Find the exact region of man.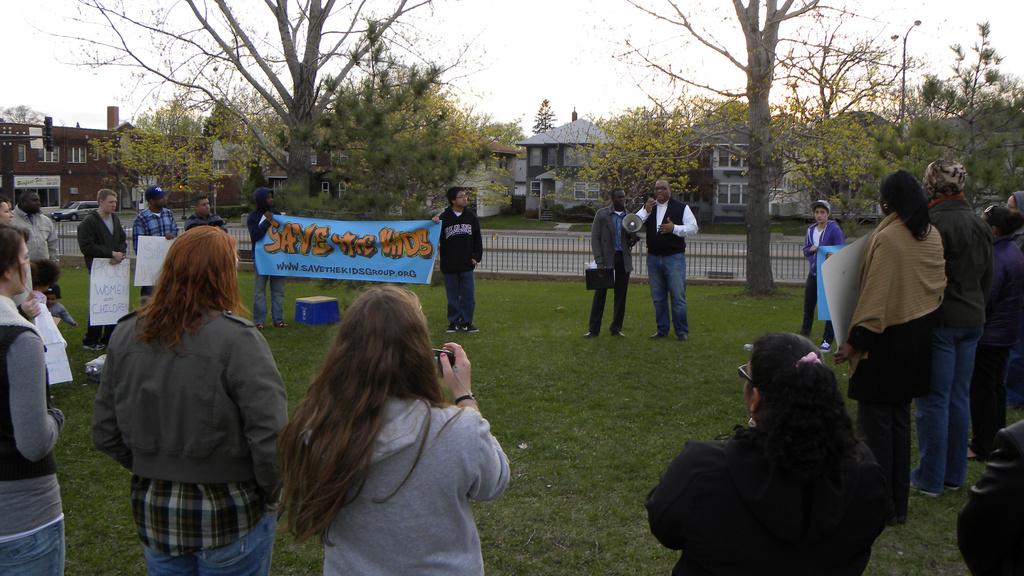
Exact region: x1=81 y1=188 x2=129 y2=351.
